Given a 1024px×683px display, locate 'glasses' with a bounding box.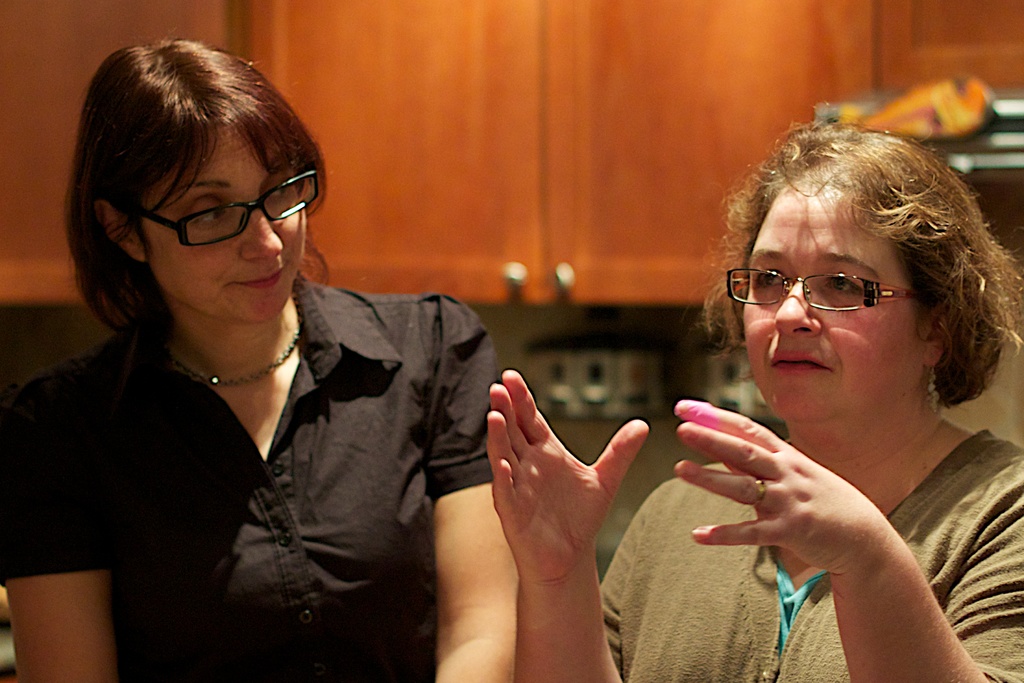
Located: [113,168,305,249].
